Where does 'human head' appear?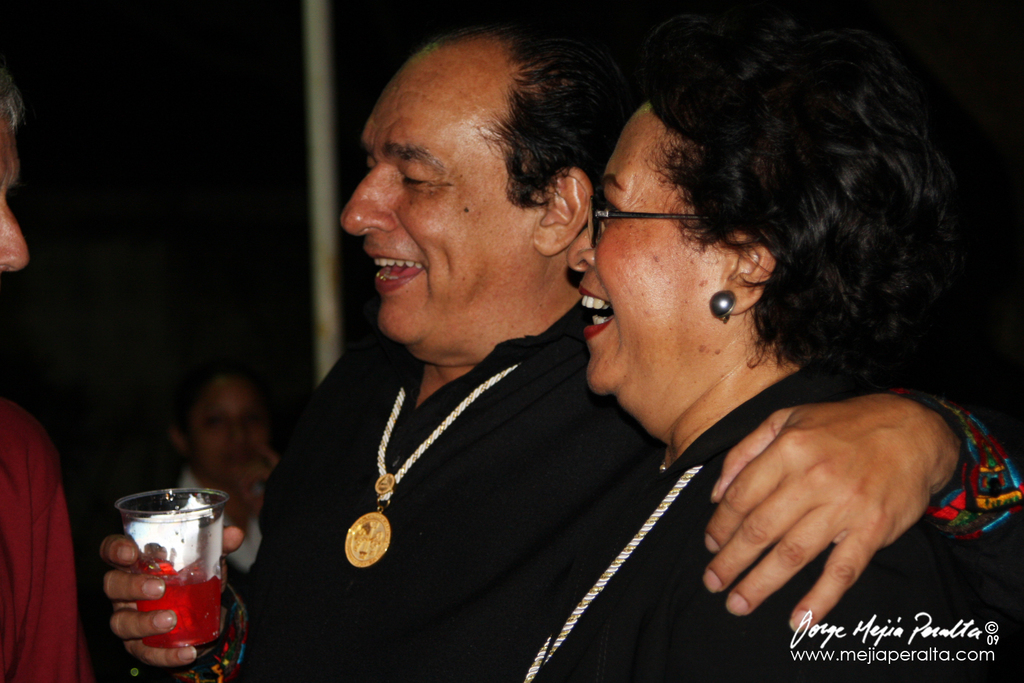
Appears at x1=171 y1=365 x2=279 y2=489.
